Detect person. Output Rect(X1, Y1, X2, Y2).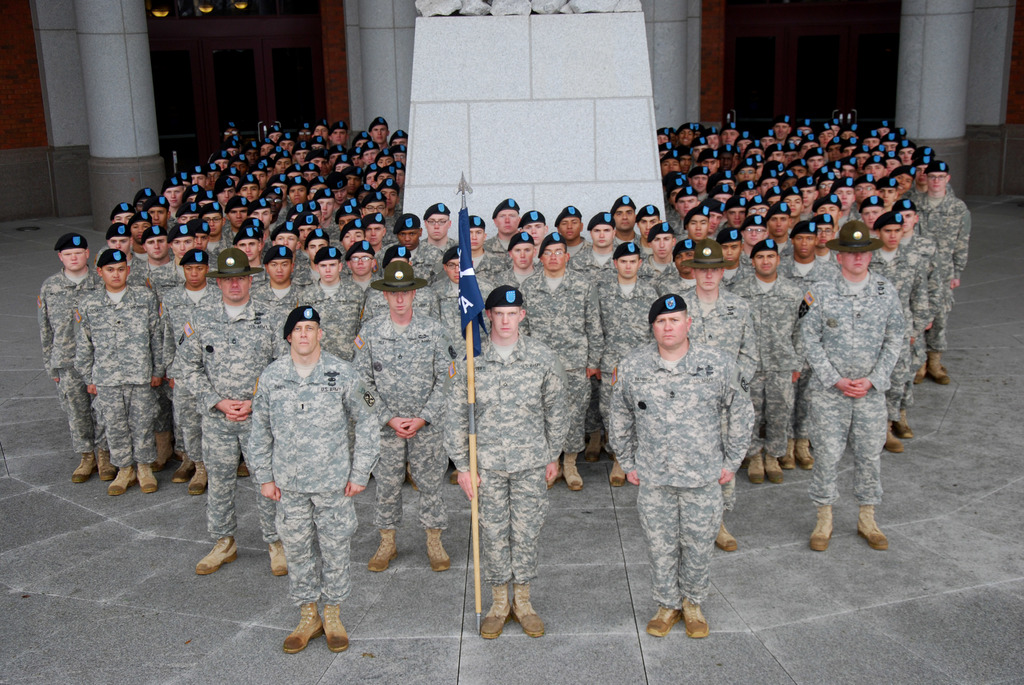
Rect(152, 219, 222, 486).
